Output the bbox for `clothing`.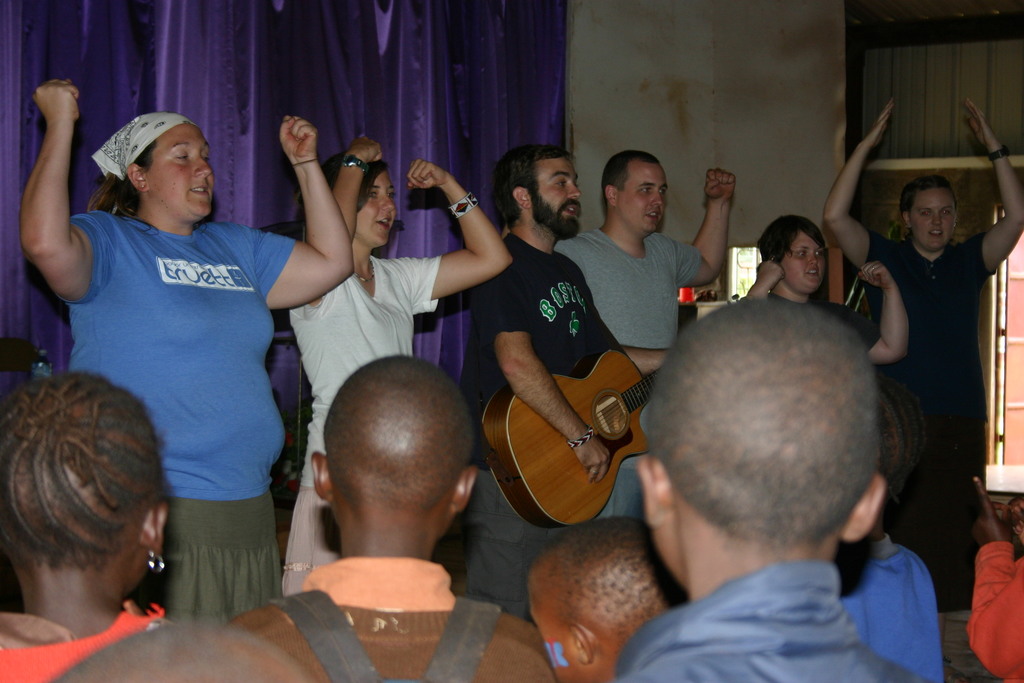
bbox(970, 539, 1016, 682).
